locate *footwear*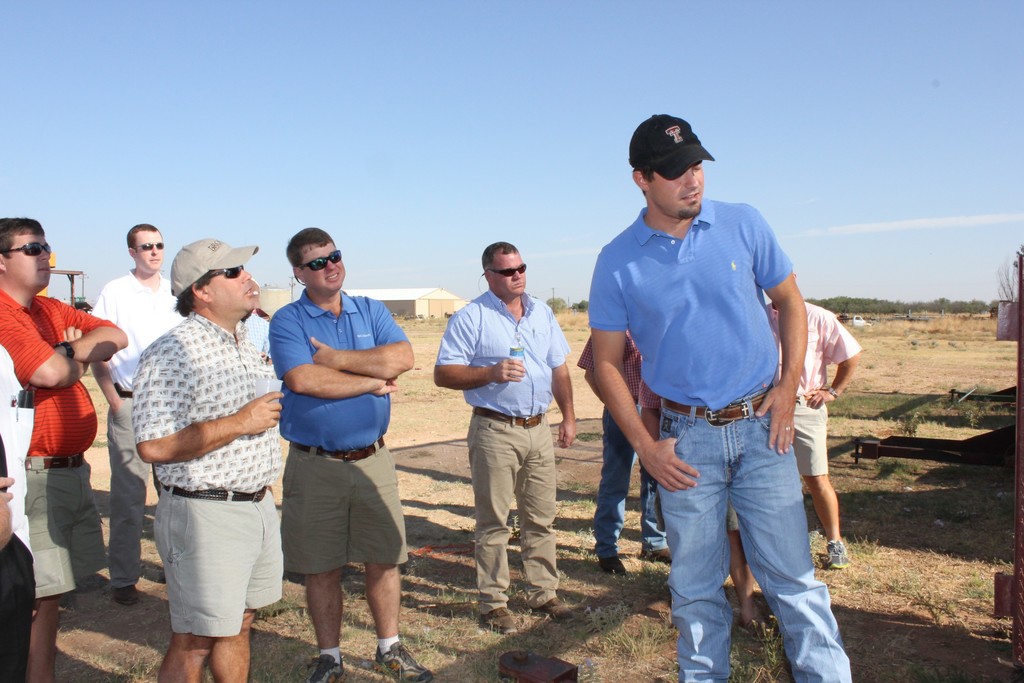
(x1=103, y1=579, x2=158, y2=609)
